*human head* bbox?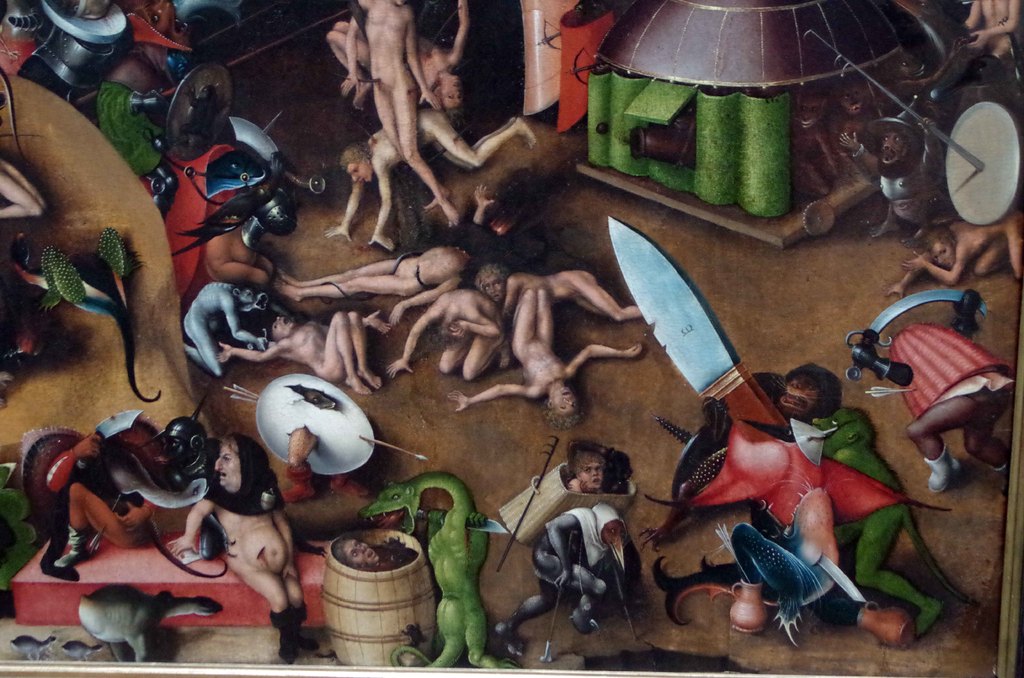
<region>924, 228, 955, 269</region>
